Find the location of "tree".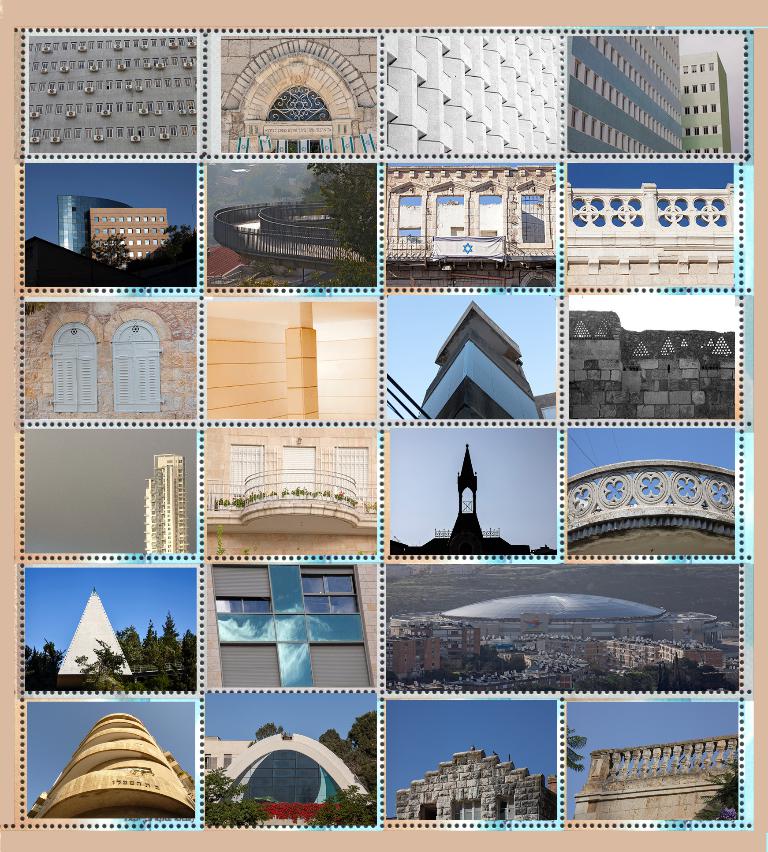
Location: 93/237/136/269.
